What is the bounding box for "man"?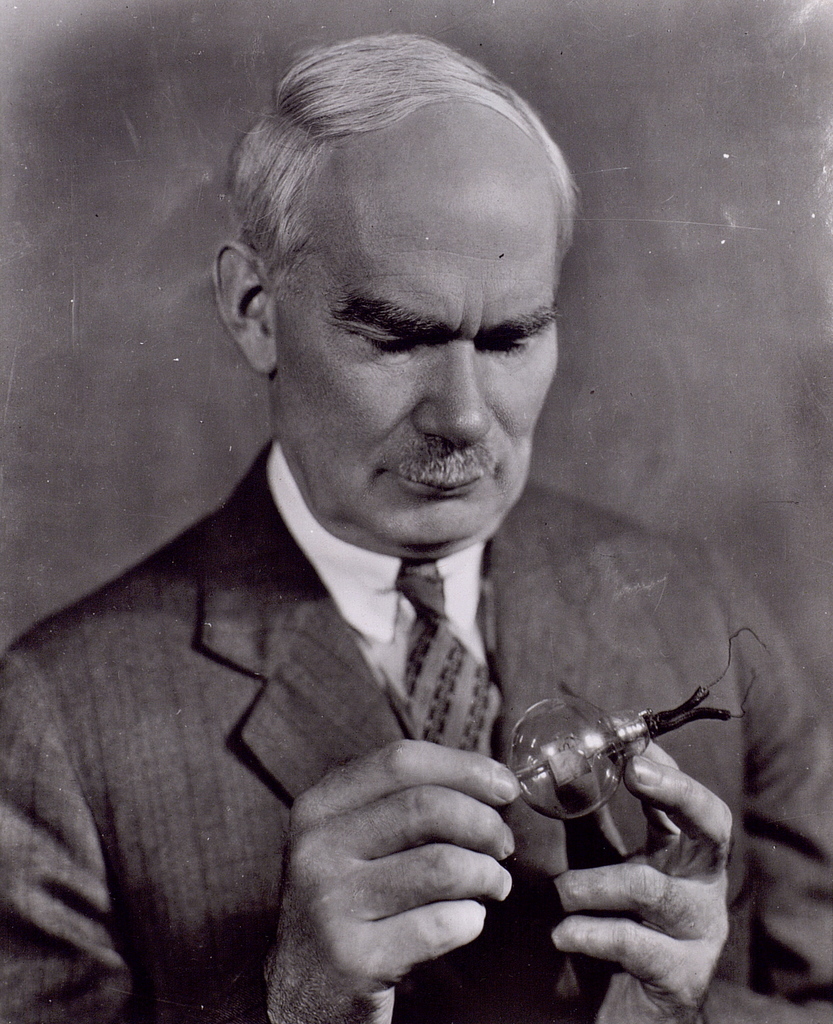
{"x1": 38, "y1": 77, "x2": 786, "y2": 993}.
